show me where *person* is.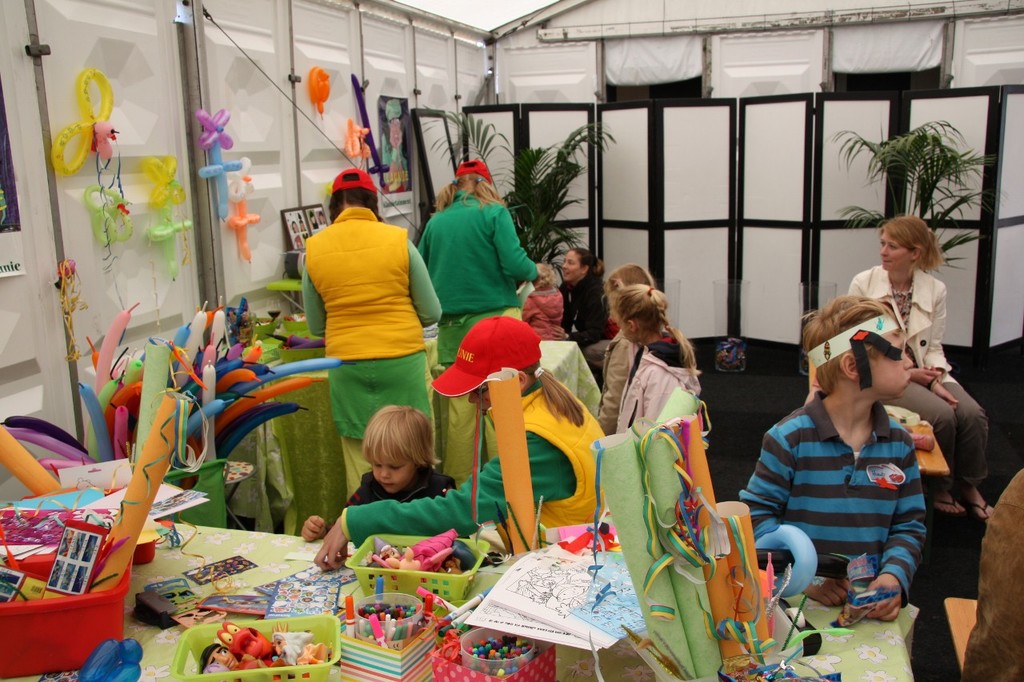
*person* is at Rect(857, 226, 973, 506).
